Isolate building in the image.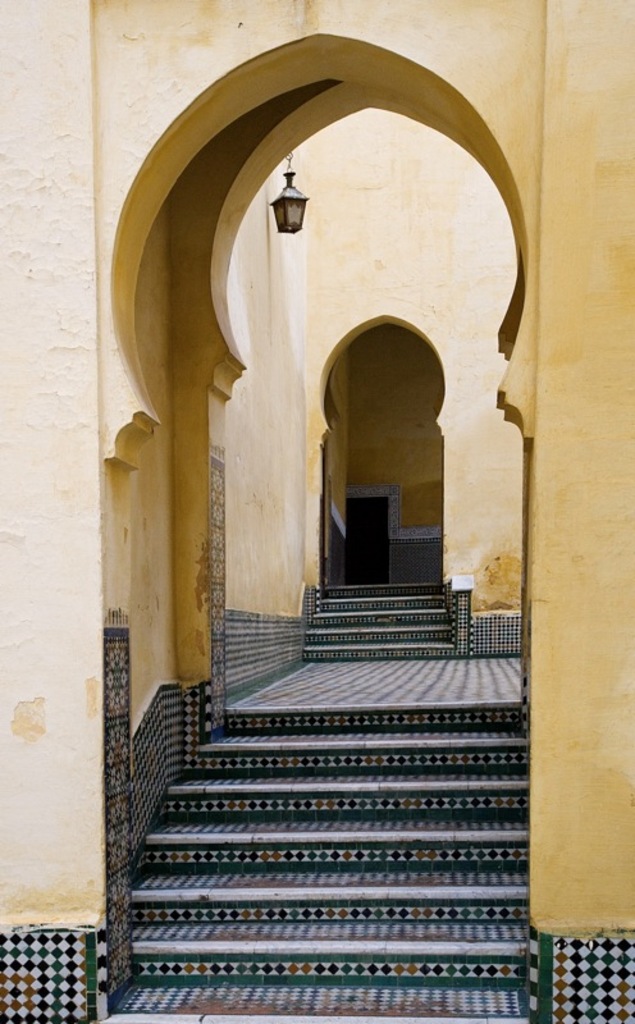
Isolated region: bbox(0, 0, 634, 1023).
